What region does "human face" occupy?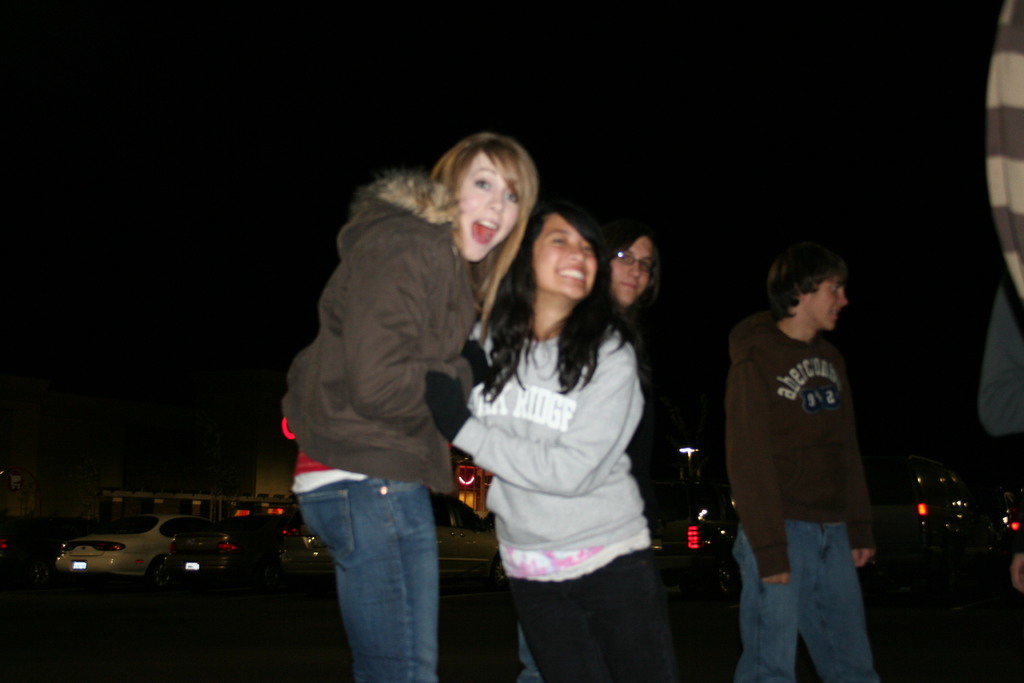
<bbox>609, 237, 650, 304</bbox>.
